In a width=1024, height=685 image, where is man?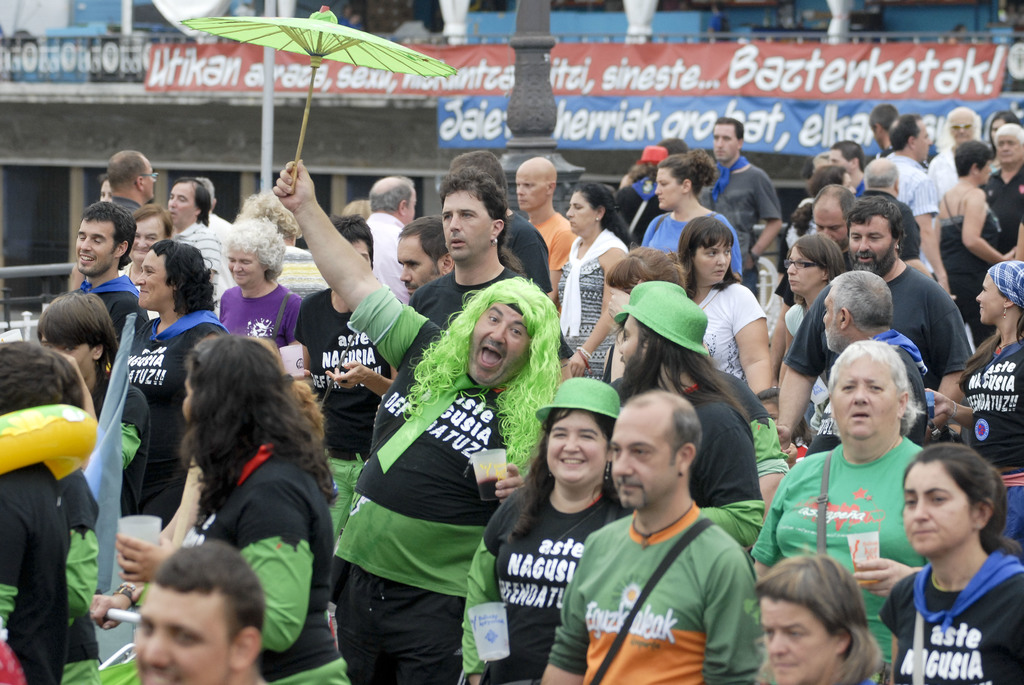
107:152:158:219.
